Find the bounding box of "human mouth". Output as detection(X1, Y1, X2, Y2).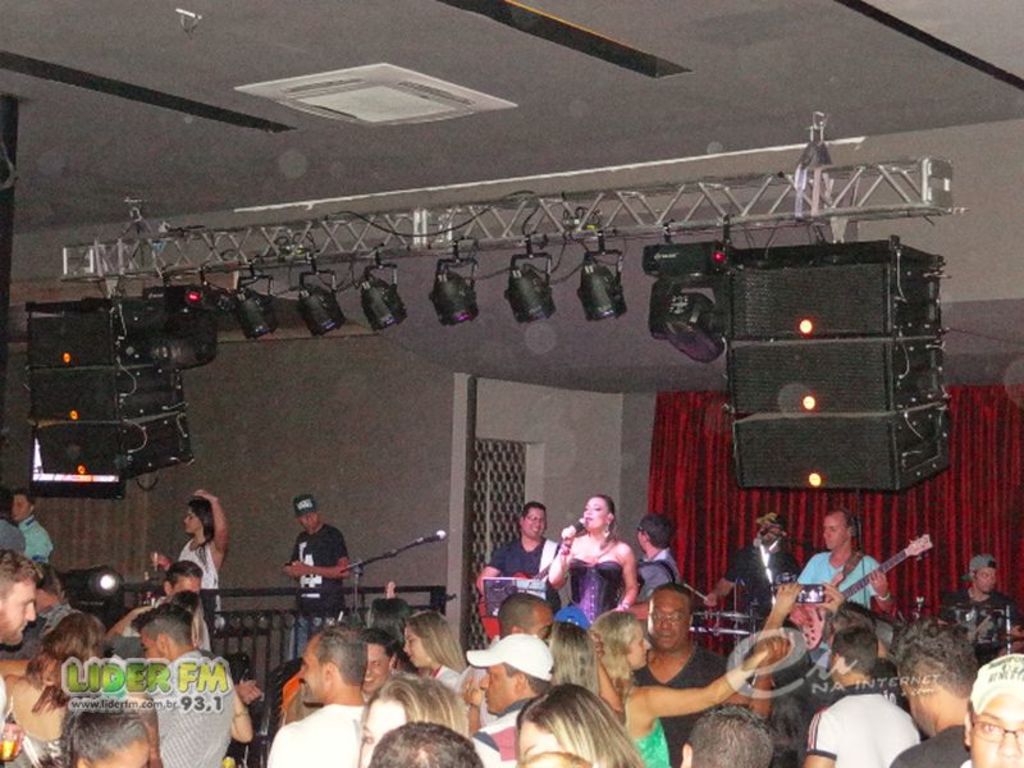
detection(362, 676, 374, 687).
